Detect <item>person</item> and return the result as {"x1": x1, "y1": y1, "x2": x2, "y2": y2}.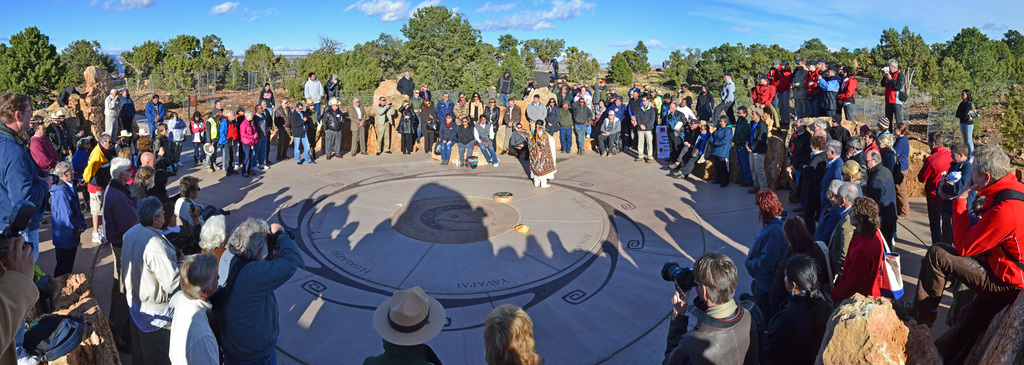
{"x1": 956, "y1": 89, "x2": 979, "y2": 157}.
